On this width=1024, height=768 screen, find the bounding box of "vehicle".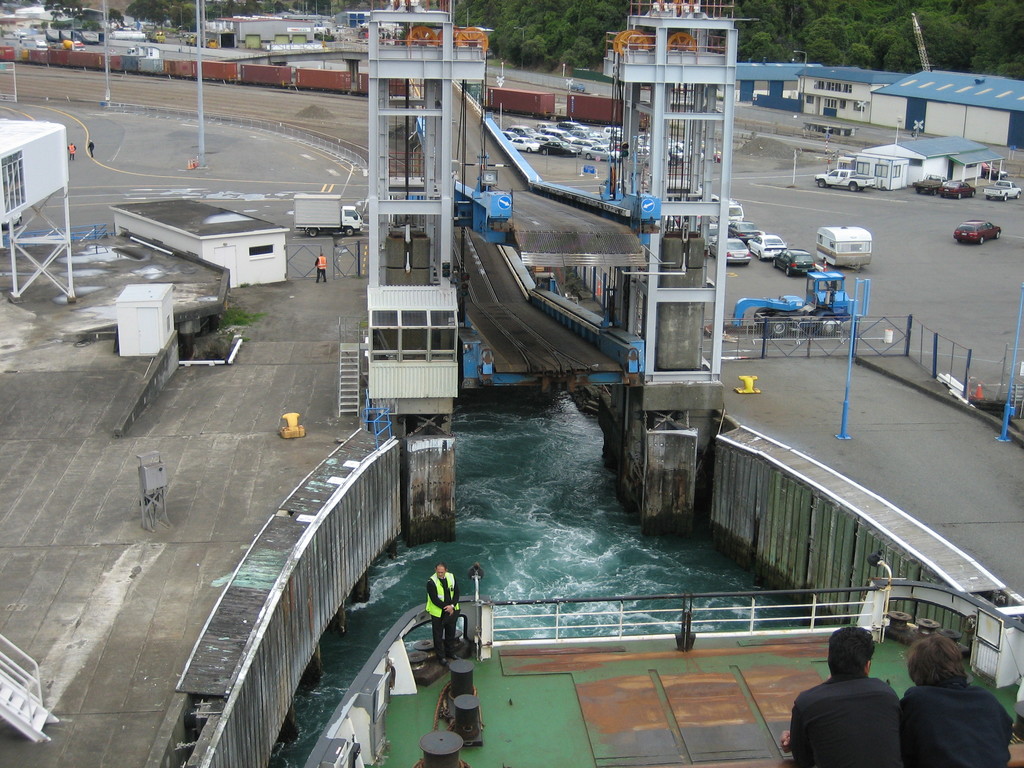
Bounding box: pyautogui.locateOnScreen(938, 179, 976, 199).
